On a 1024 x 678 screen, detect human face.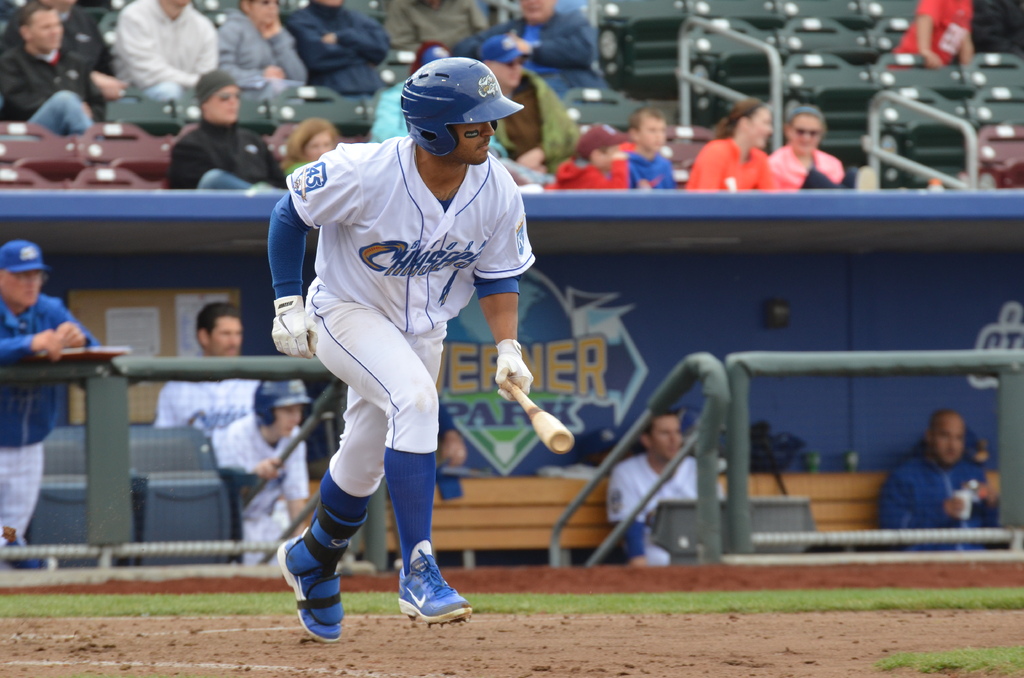
(212, 314, 241, 359).
